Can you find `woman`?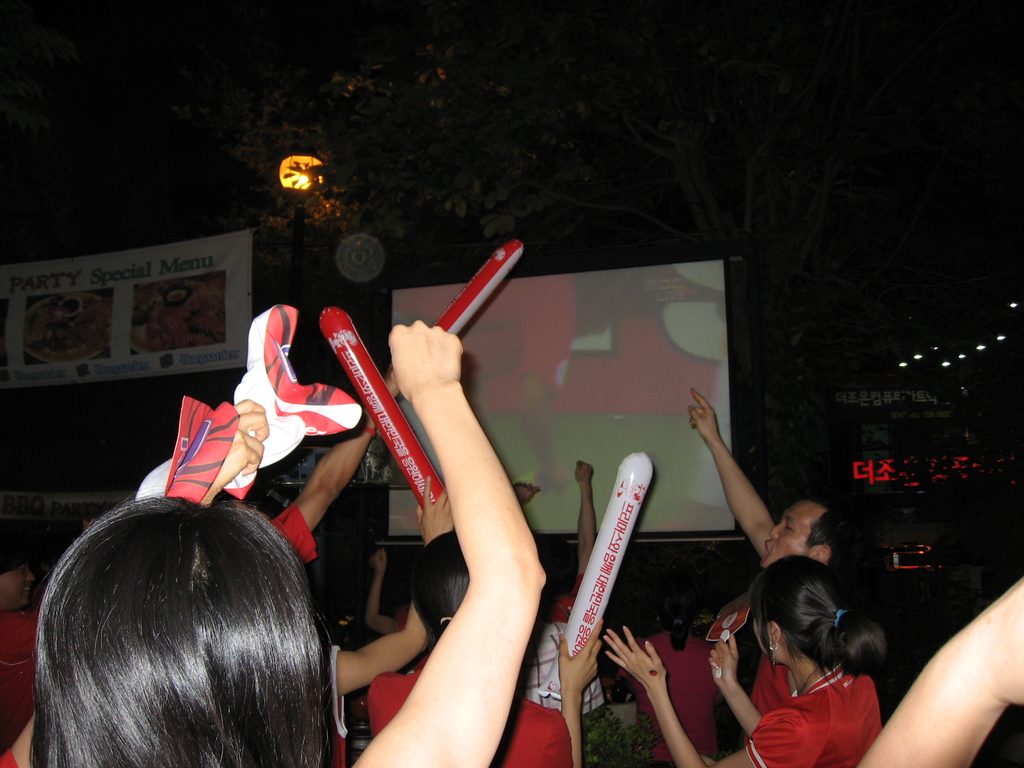
Yes, bounding box: left=369, top=524, right=602, bottom=767.
